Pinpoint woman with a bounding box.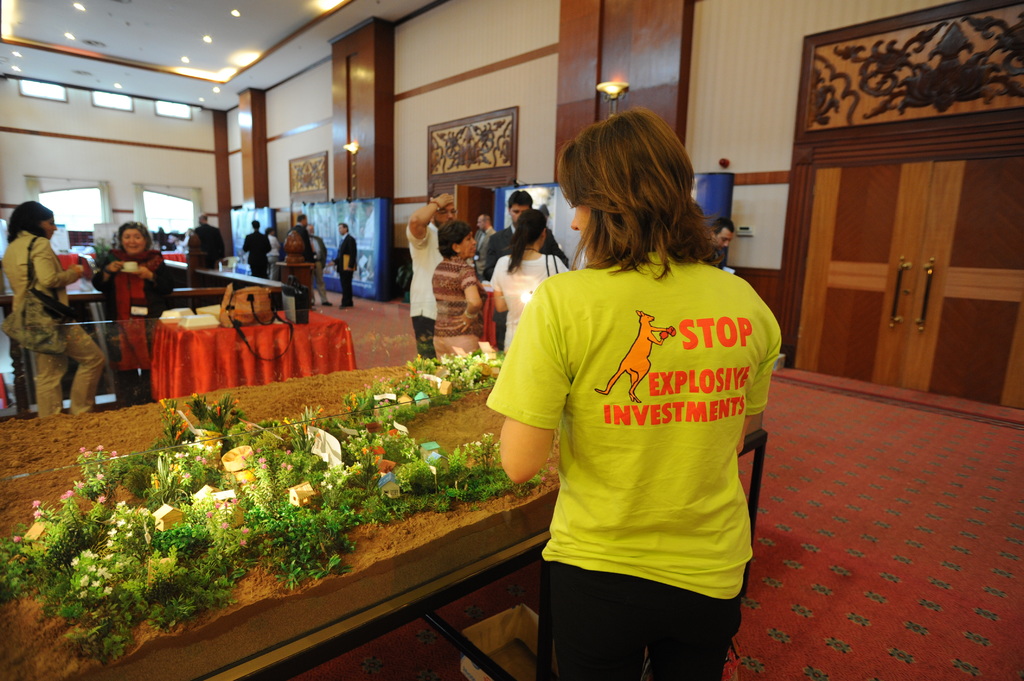
l=486, t=121, r=781, b=657.
